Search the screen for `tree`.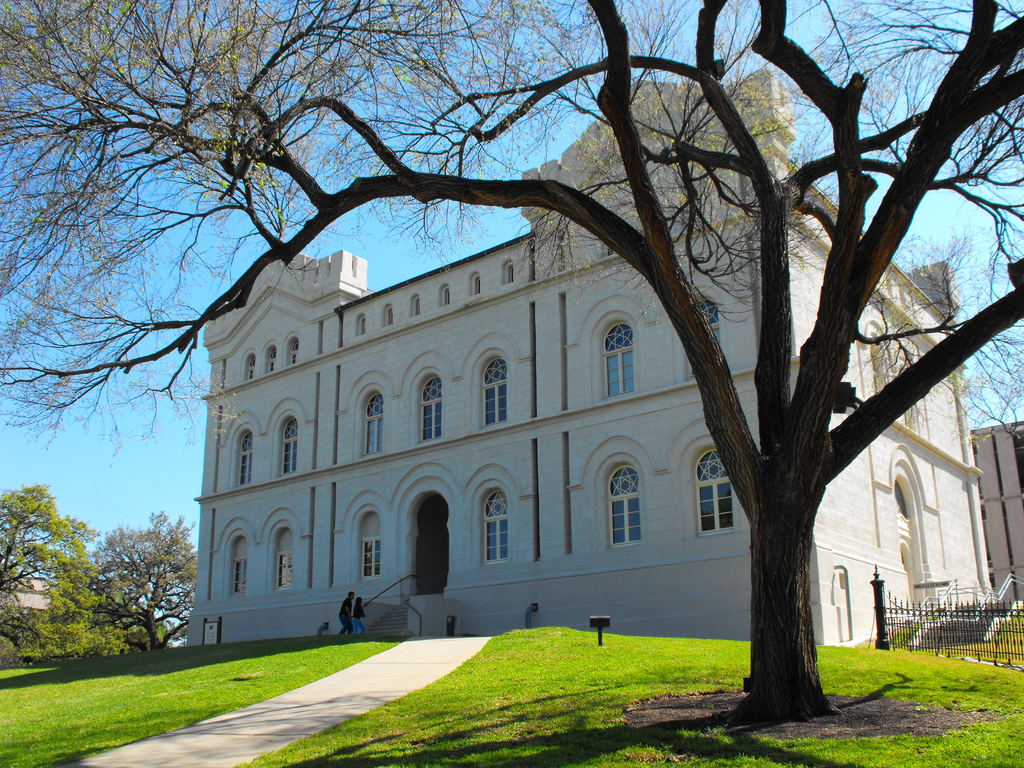
Found at [68,503,204,637].
